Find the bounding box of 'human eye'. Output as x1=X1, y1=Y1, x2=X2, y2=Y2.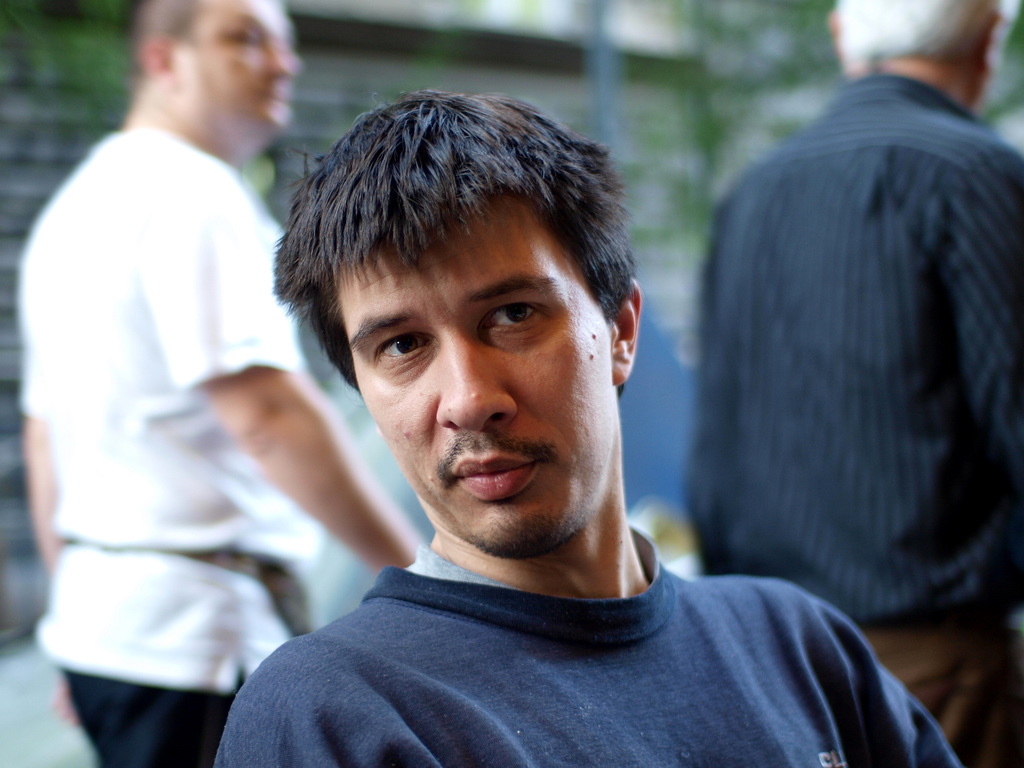
x1=222, y1=26, x2=254, y2=48.
